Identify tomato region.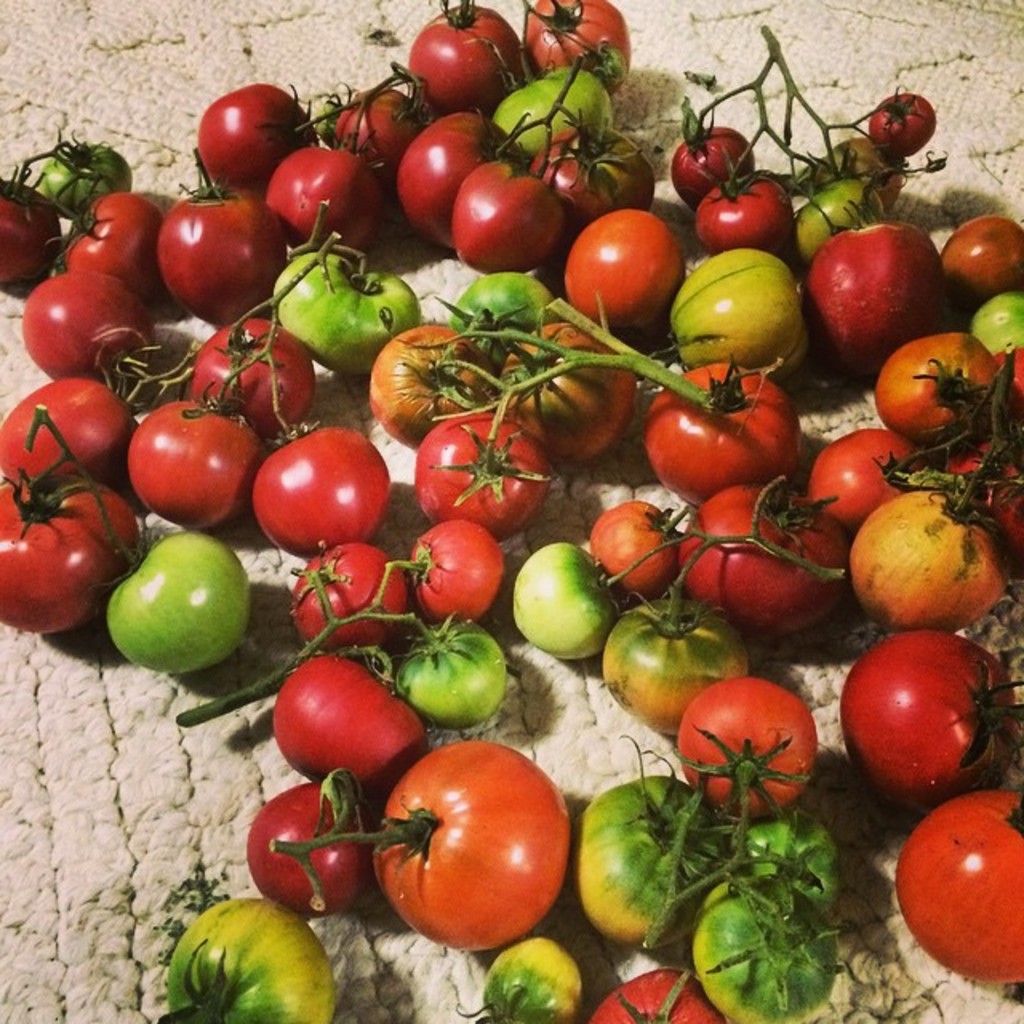
Region: 664, 680, 818, 822.
